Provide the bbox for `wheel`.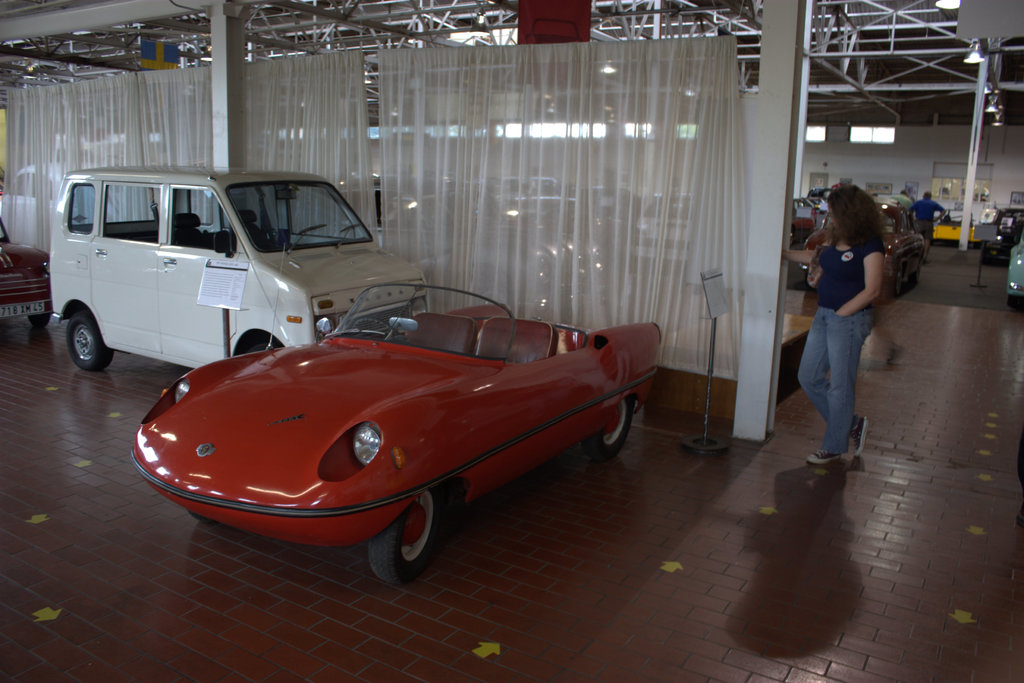
box(347, 317, 399, 335).
